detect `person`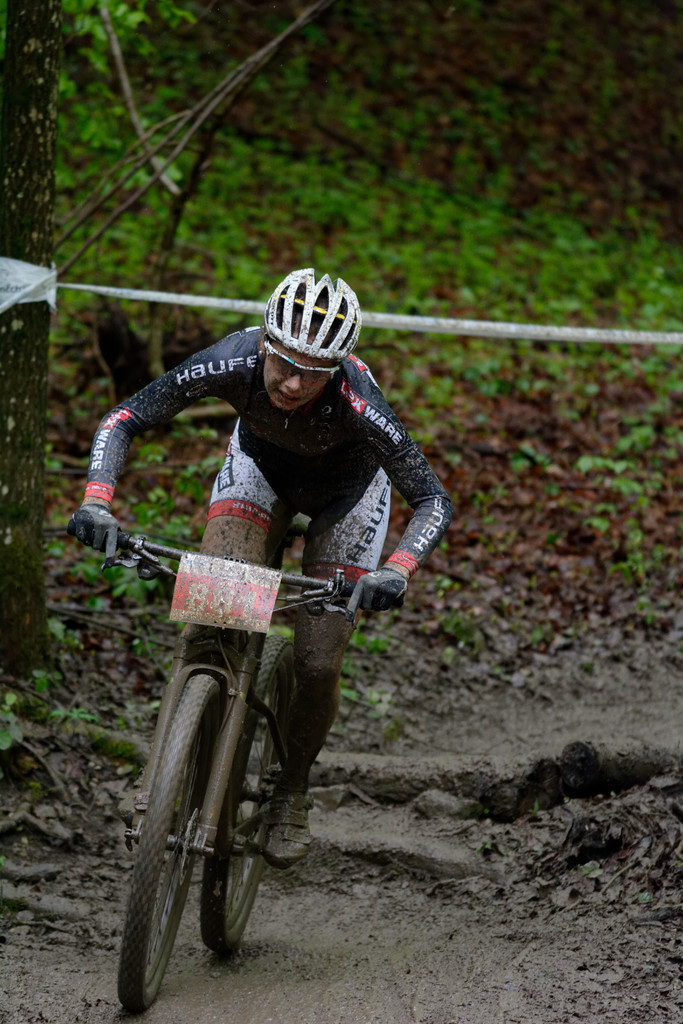
detection(72, 269, 456, 870)
